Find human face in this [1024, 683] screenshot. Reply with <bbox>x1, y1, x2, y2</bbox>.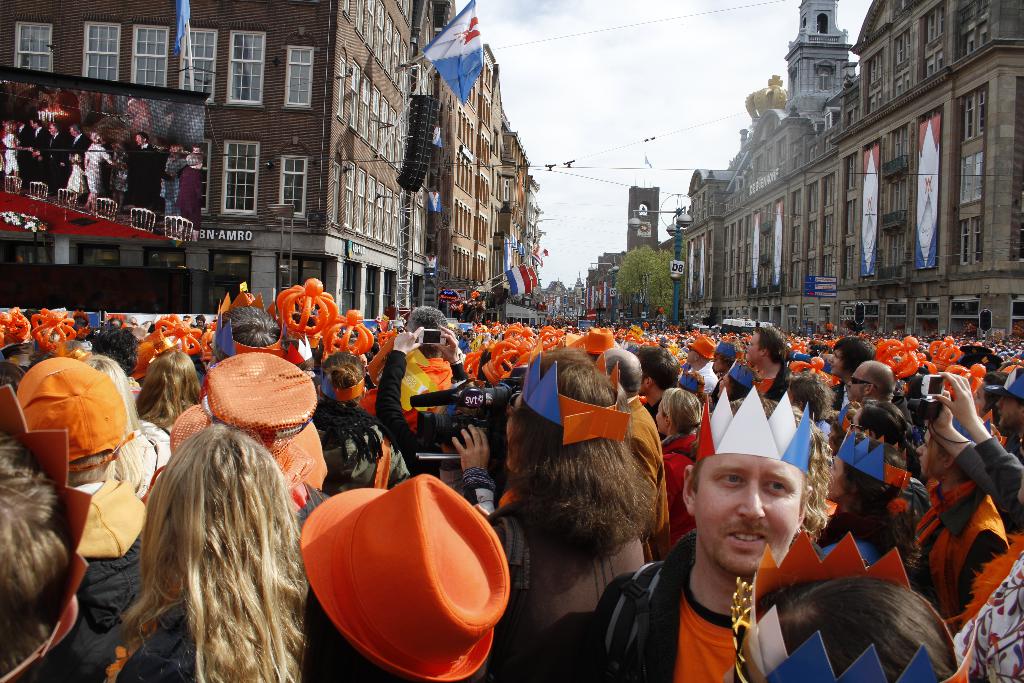
<bbox>181, 318, 189, 322</bbox>.
